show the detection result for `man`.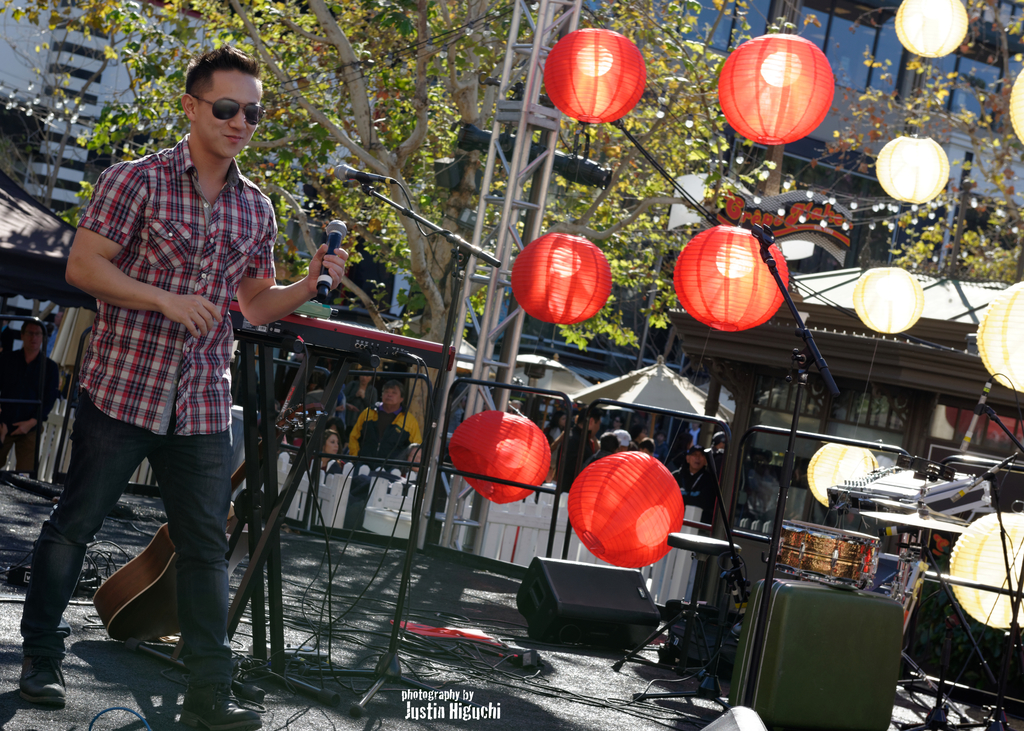
Rect(347, 387, 413, 479).
